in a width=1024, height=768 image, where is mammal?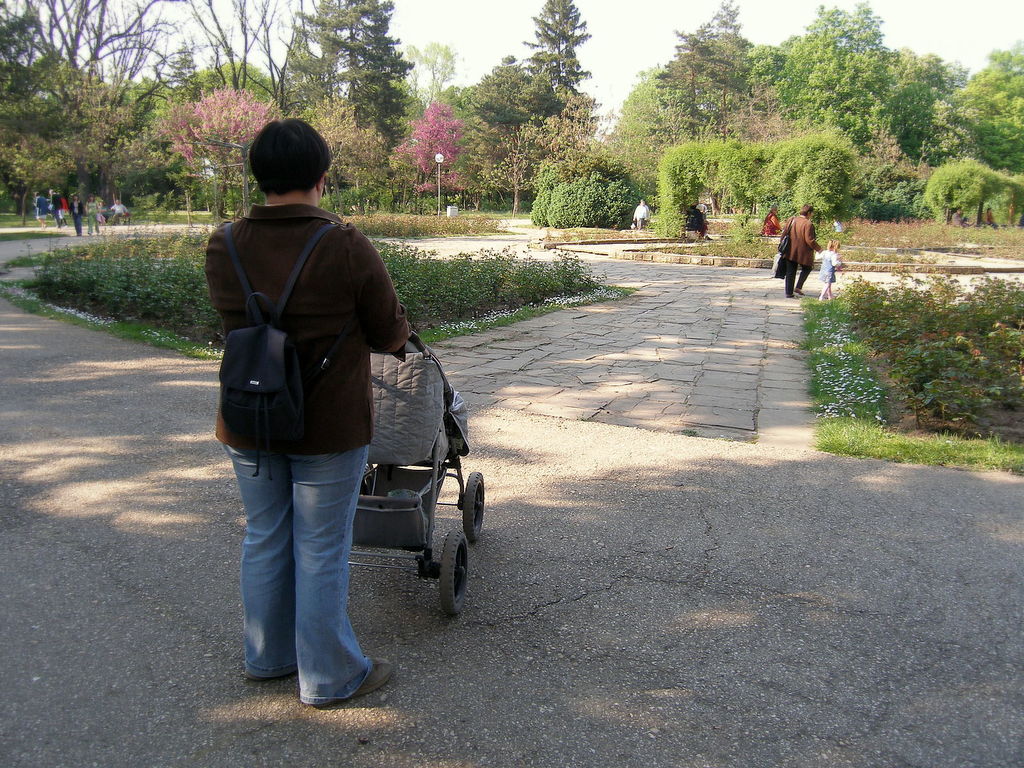
Rect(87, 194, 99, 236).
